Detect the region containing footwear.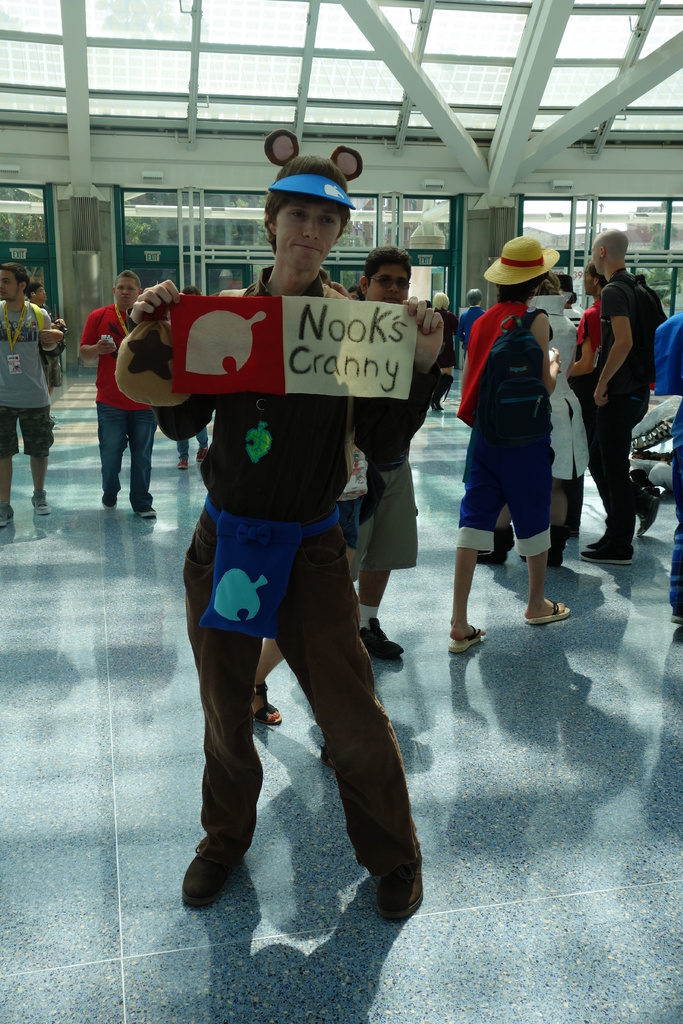
{"x1": 358, "y1": 611, "x2": 407, "y2": 660}.
